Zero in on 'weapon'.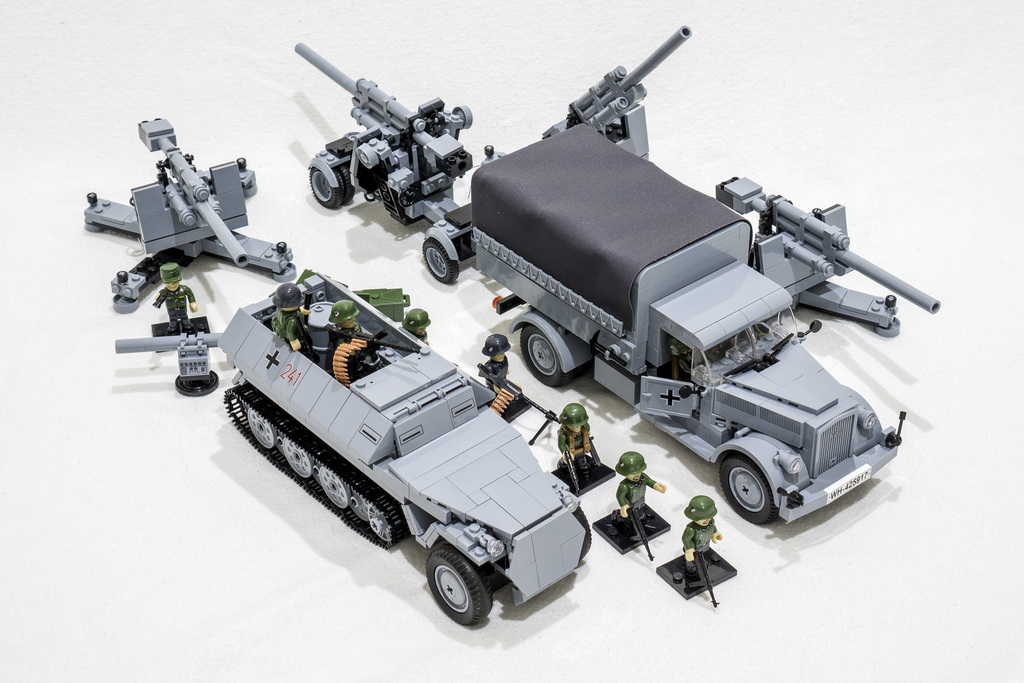
Zeroed in: 567,25,696,159.
